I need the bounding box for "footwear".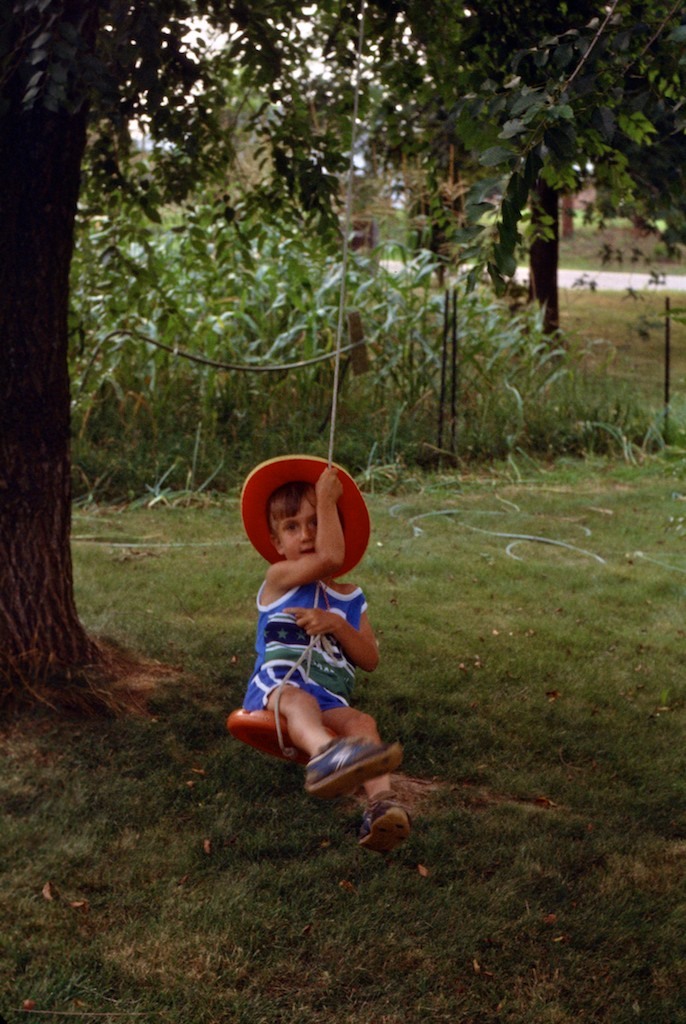
Here it is: BBox(285, 732, 389, 803).
